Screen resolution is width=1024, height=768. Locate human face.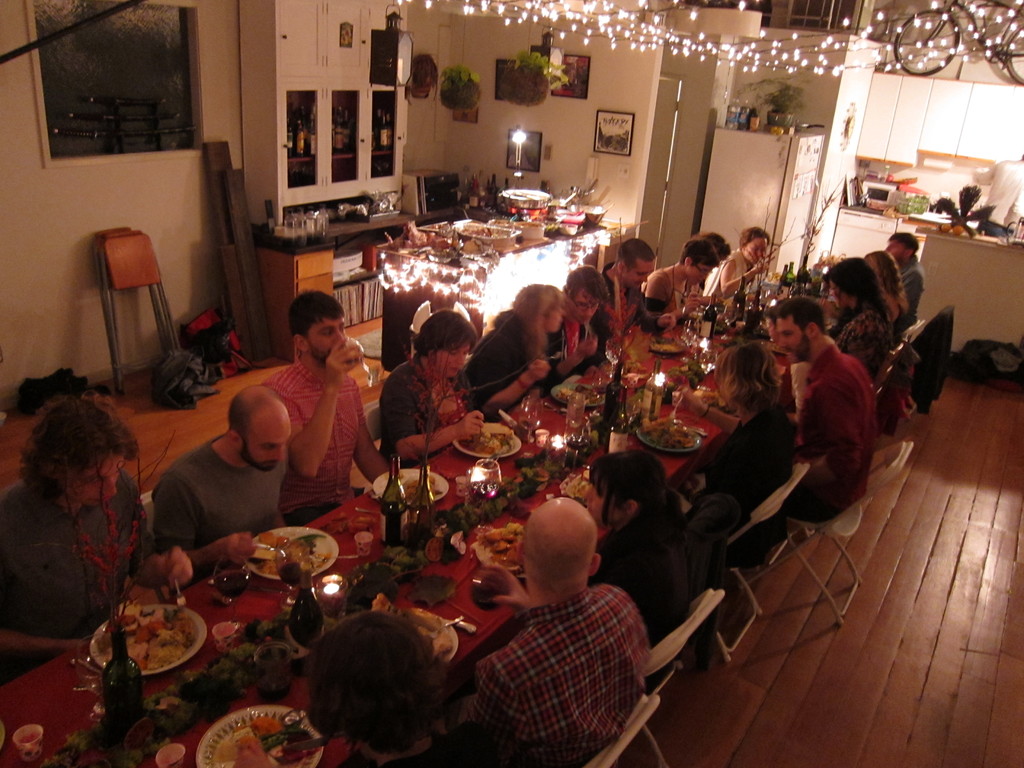
[623,252,659,289].
